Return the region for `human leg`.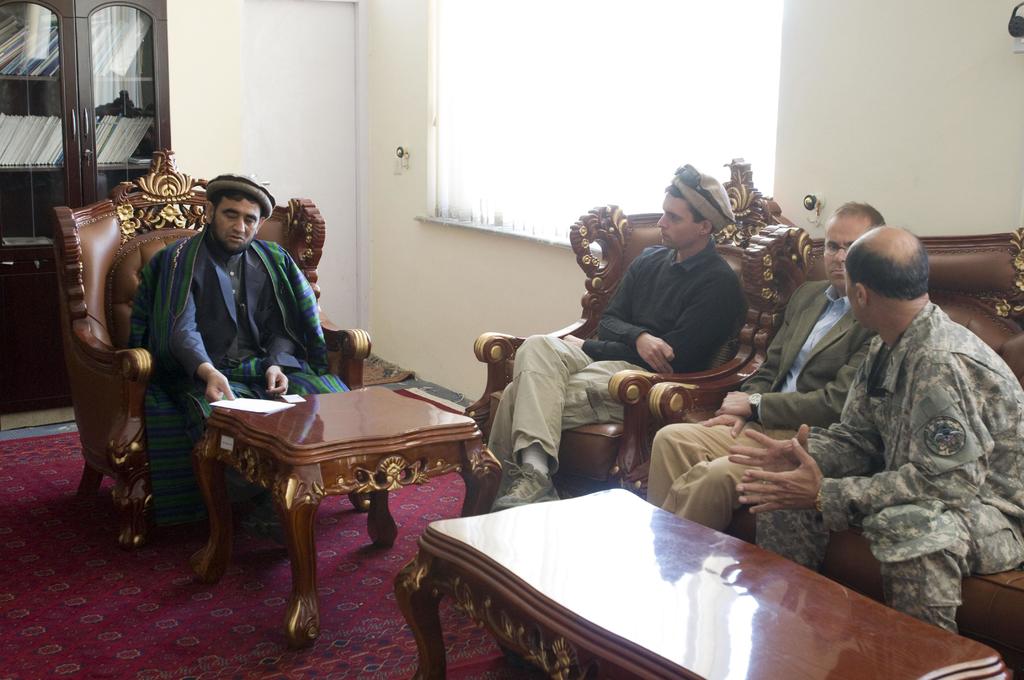
x1=651, y1=398, x2=777, y2=512.
